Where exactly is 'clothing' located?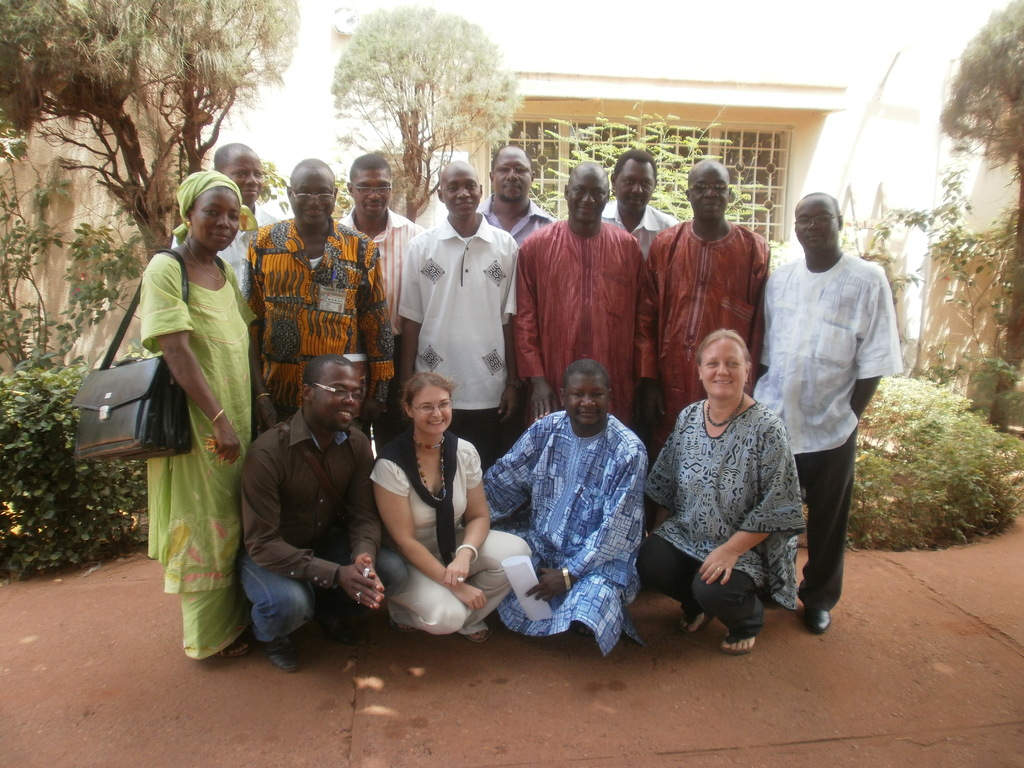
Its bounding box is 402:223:526:459.
